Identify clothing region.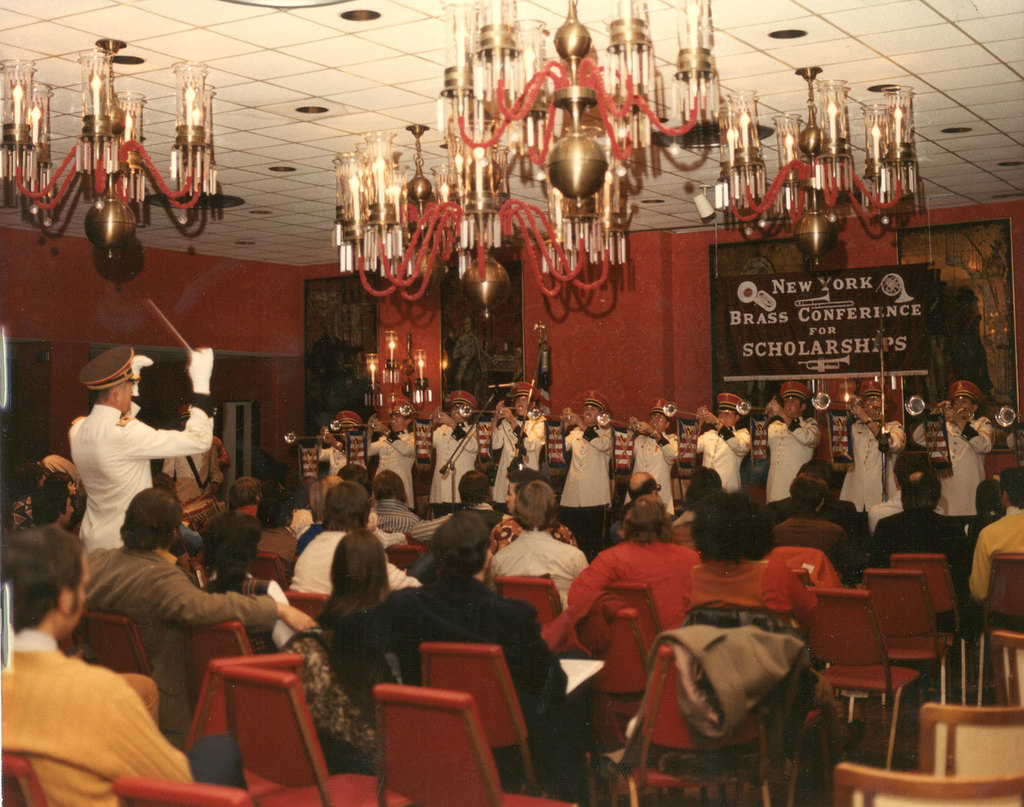
Region: [x1=967, y1=493, x2=1021, y2=607].
